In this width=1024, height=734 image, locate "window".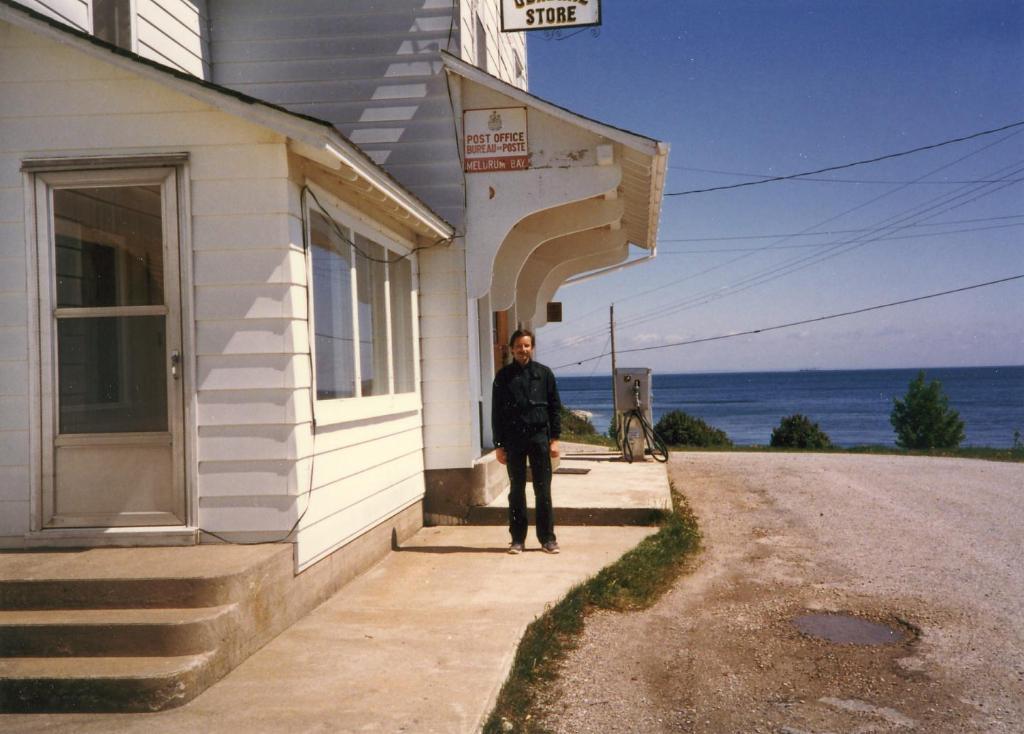
Bounding box: 310 197 417 405.
